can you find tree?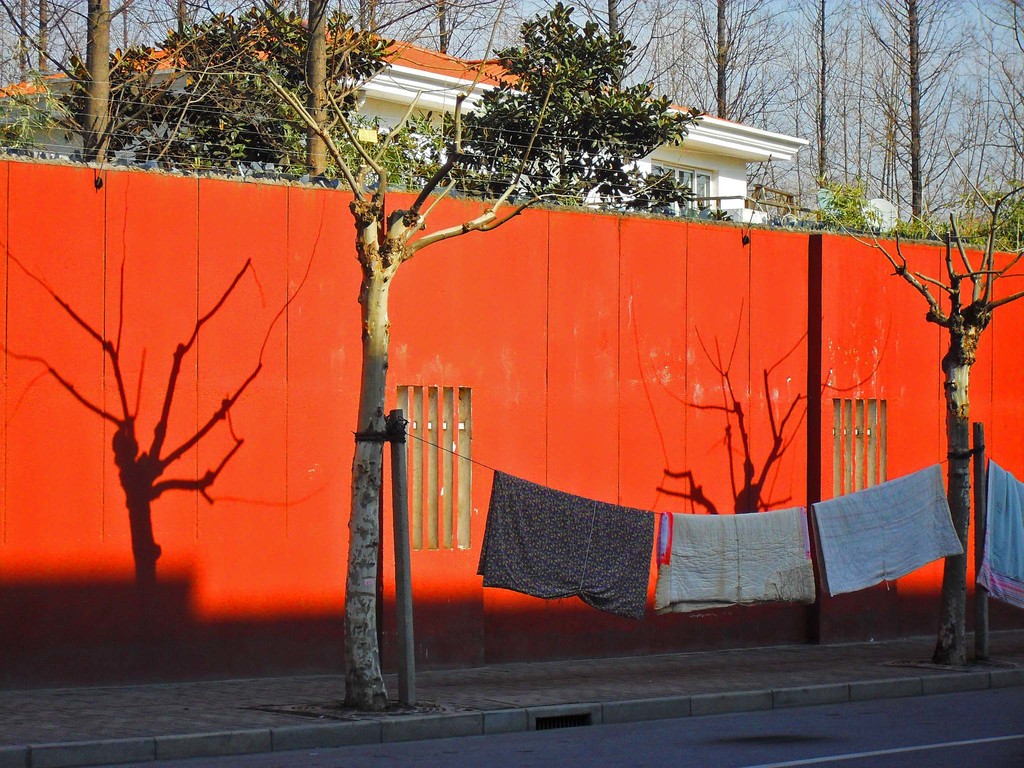
Yes, bounding box: crop(360, 0, 520, 61).
